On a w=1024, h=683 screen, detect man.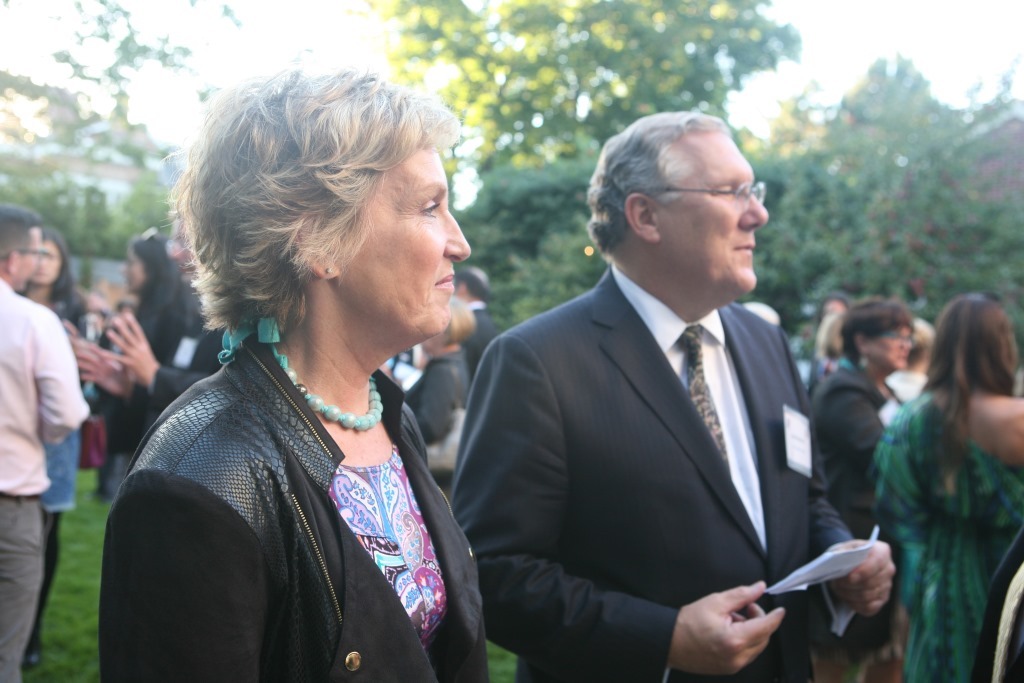
Rect(0, 199, 89, 682).
